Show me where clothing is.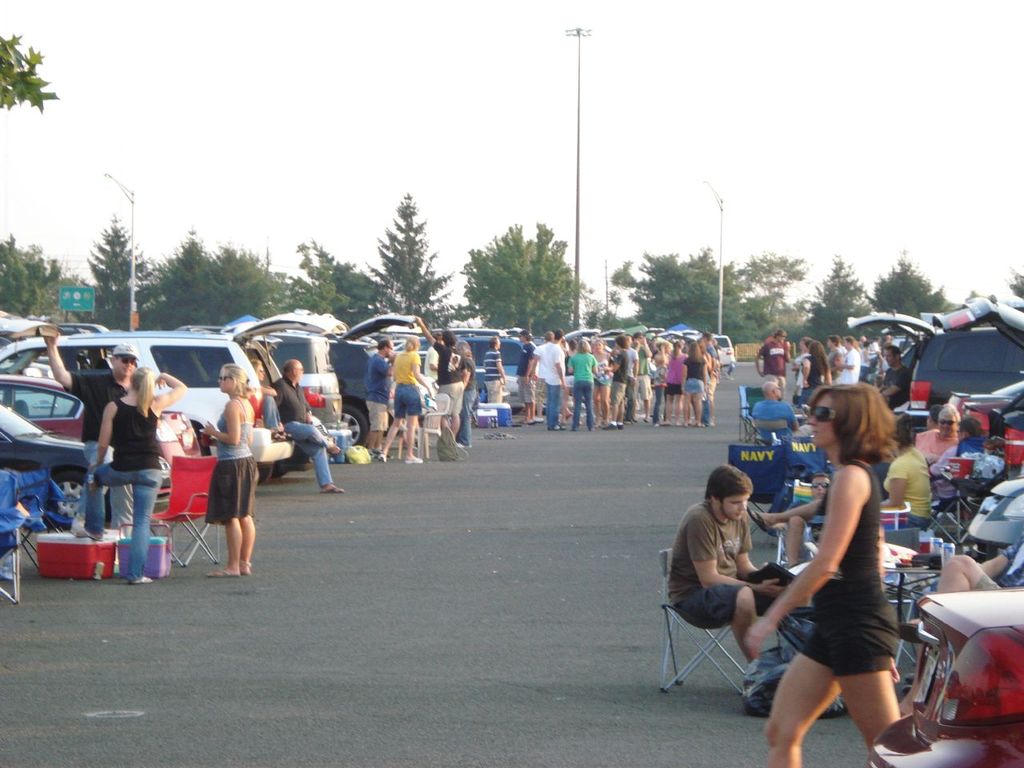
clothing is at 82 392 162 580.
